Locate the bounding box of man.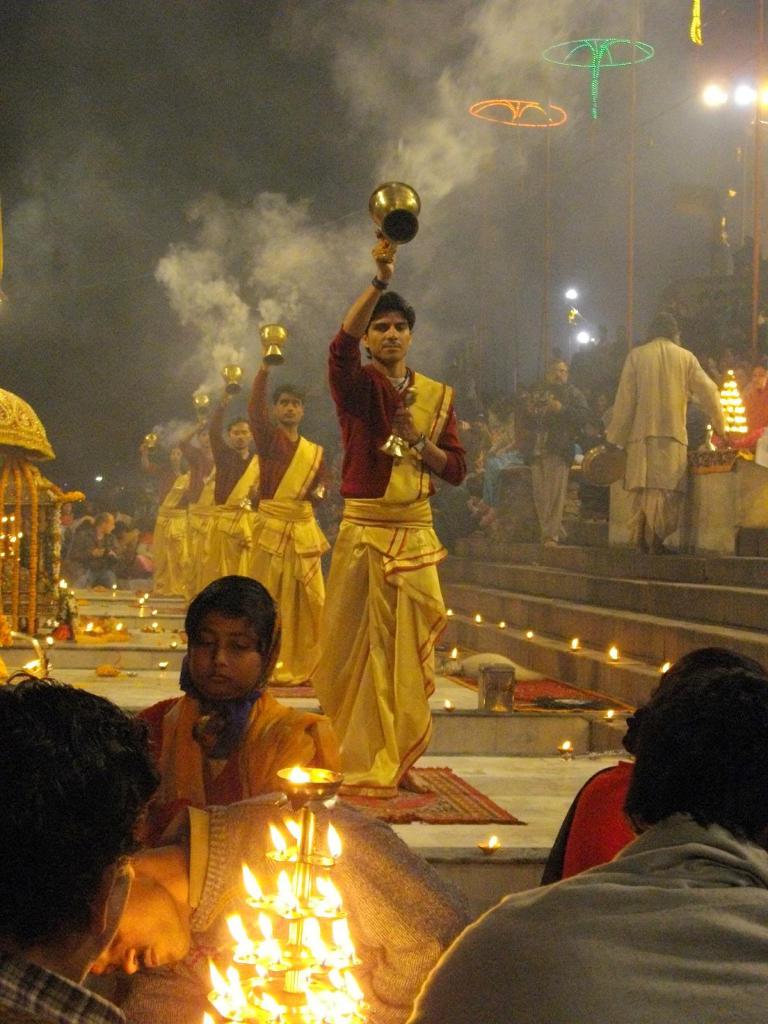
Bounding box: x1=174 y1=416 x2=214 y2=601.
